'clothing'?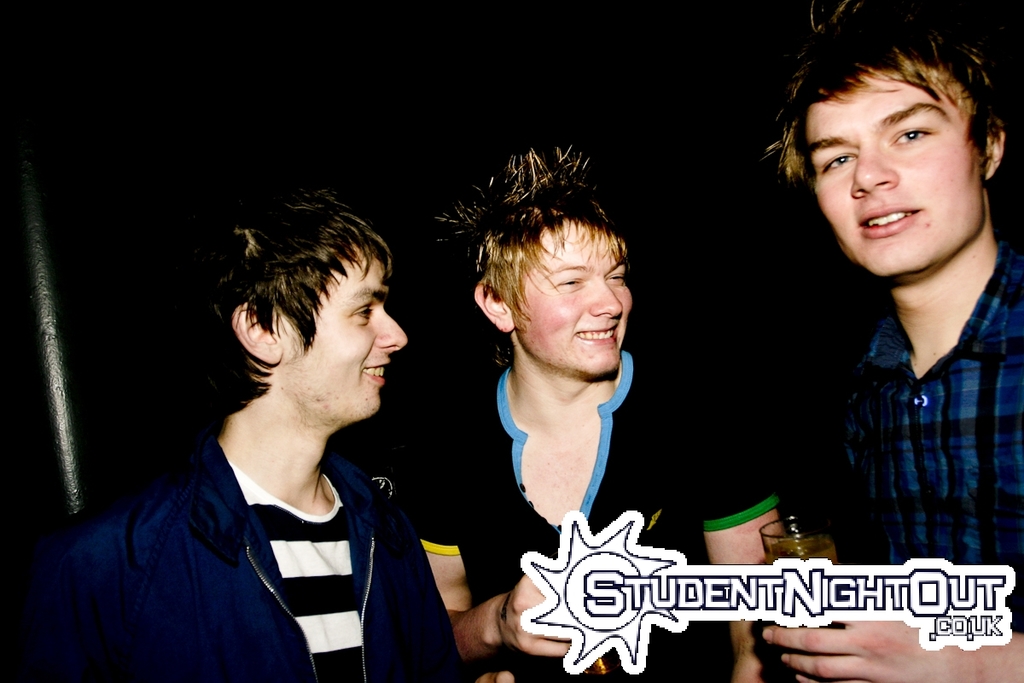
{"x1": 414, "y1": 351, "x2": 781, "y2": 682}
